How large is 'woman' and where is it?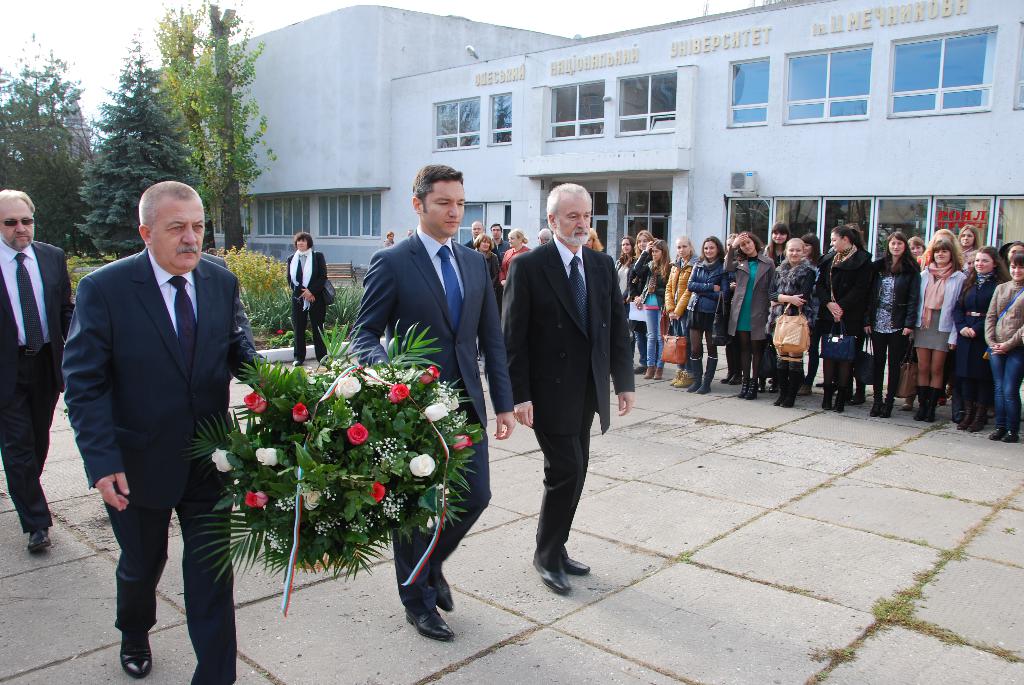
Bounding box: crop(906, 233, 970, 422).
